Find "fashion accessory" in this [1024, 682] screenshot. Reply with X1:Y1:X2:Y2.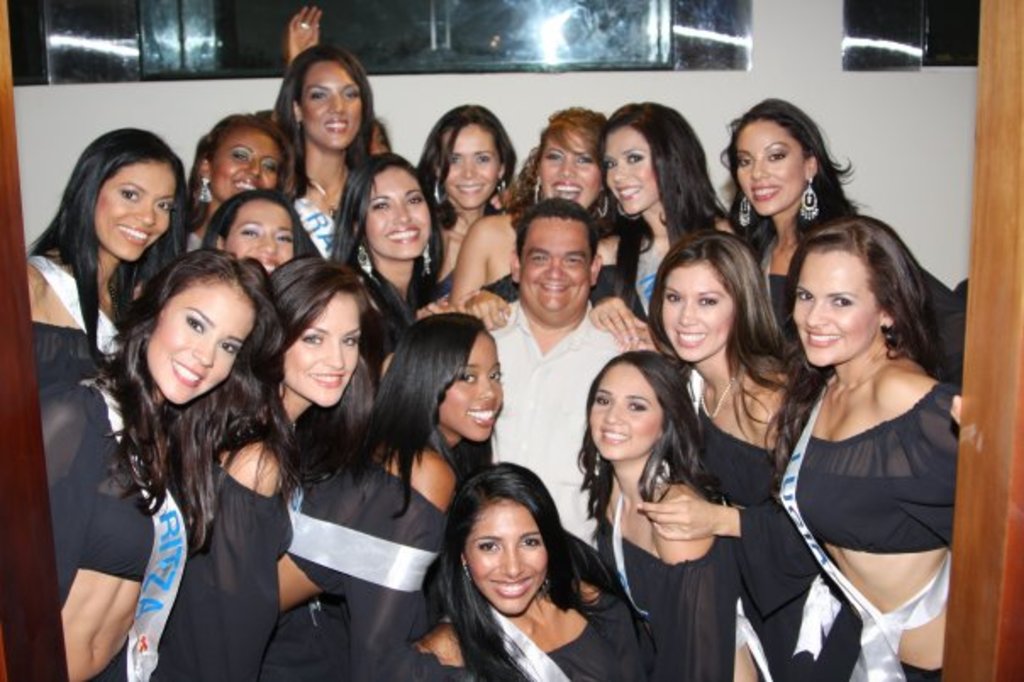
793:171:819:221.
